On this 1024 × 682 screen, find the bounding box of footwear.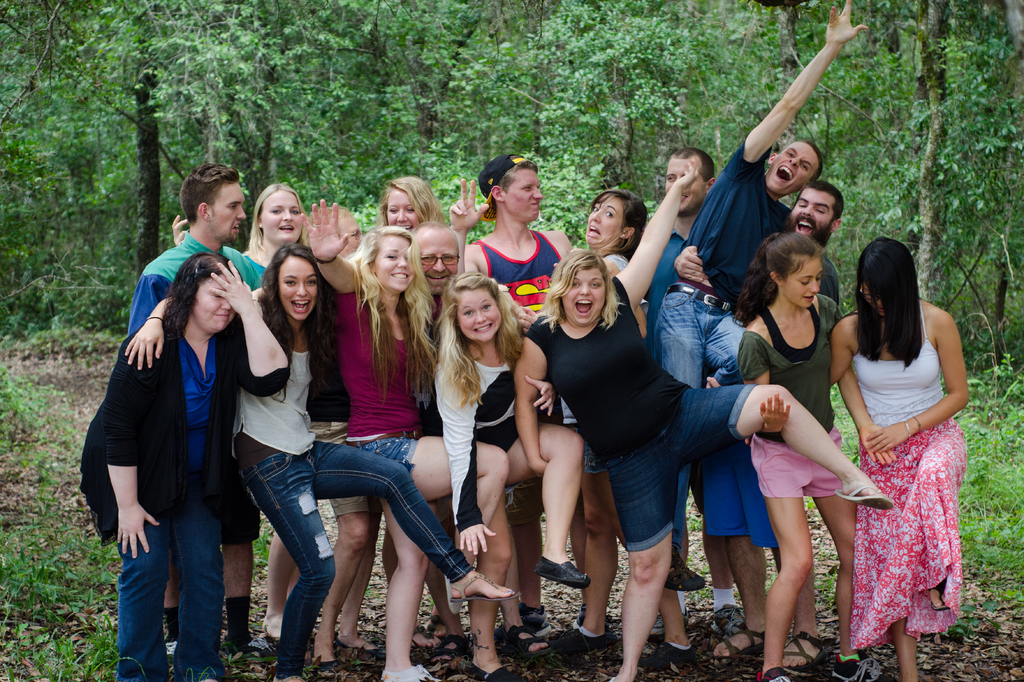
Bounding box: l=536, t=555, r=590, b=593.
